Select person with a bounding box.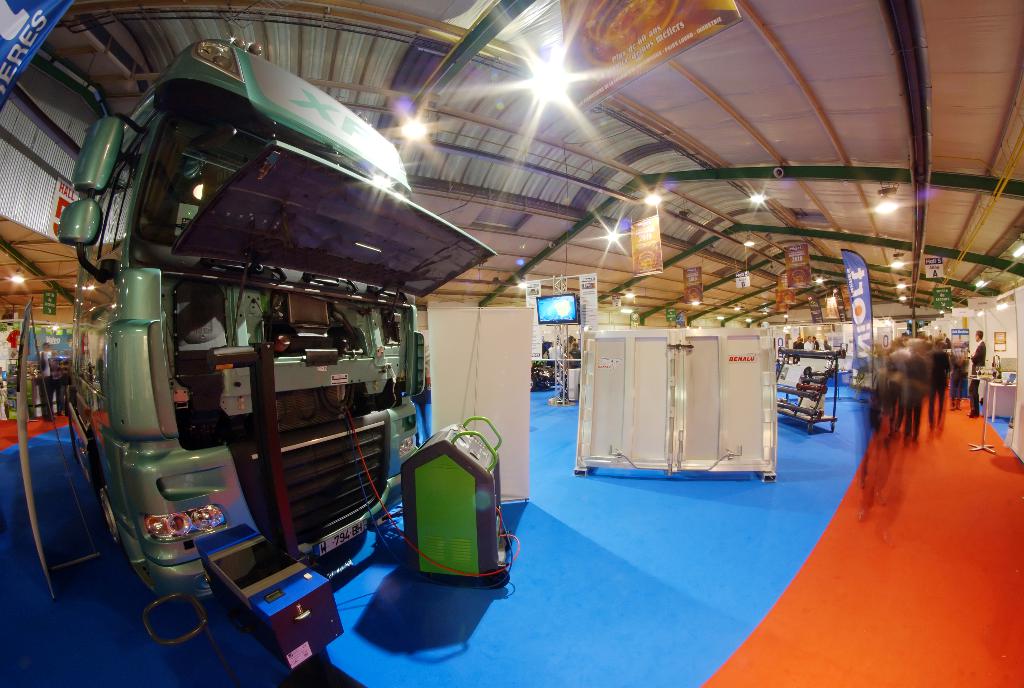
bbox=[796, 337, 804, 360].
